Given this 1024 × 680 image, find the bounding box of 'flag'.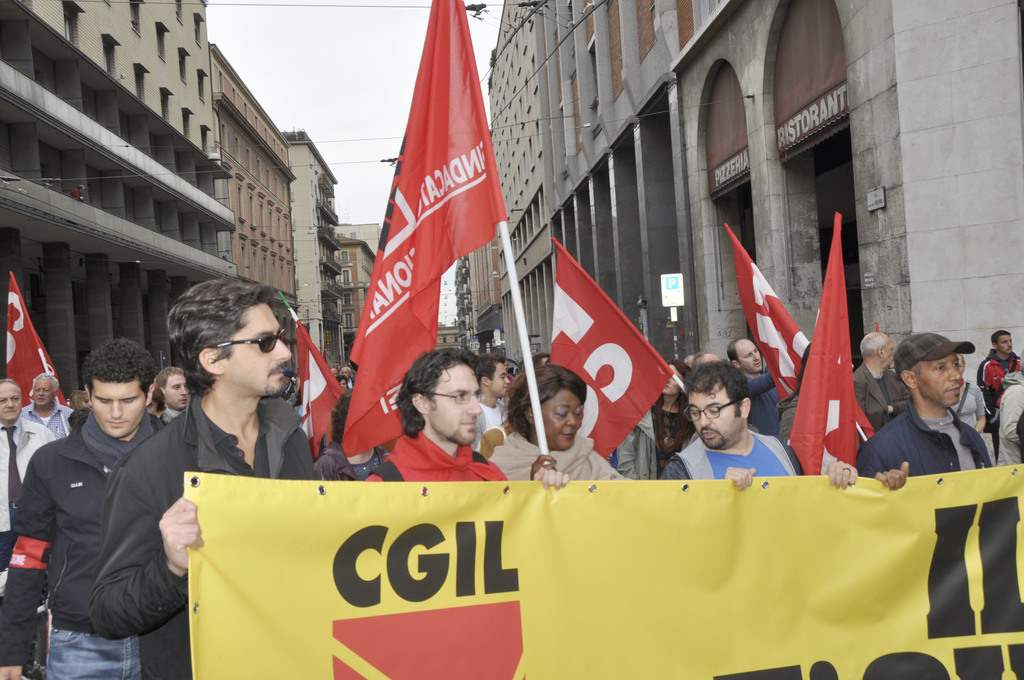
<bbox>0, 259, 58, 407</bbox>.
